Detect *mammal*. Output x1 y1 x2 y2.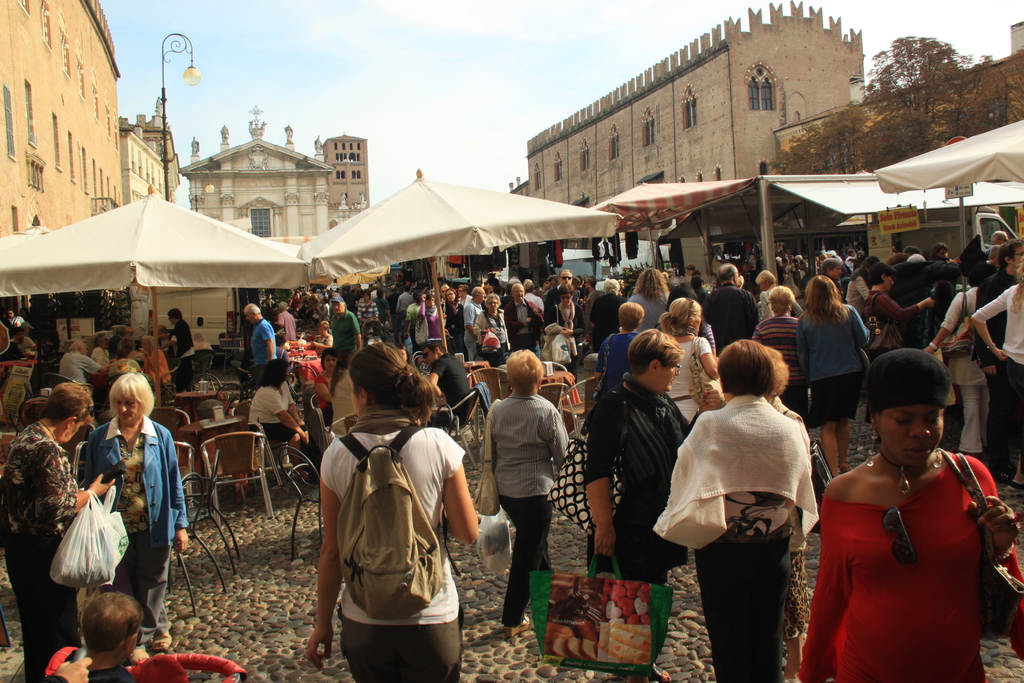
584 325 726 682.
